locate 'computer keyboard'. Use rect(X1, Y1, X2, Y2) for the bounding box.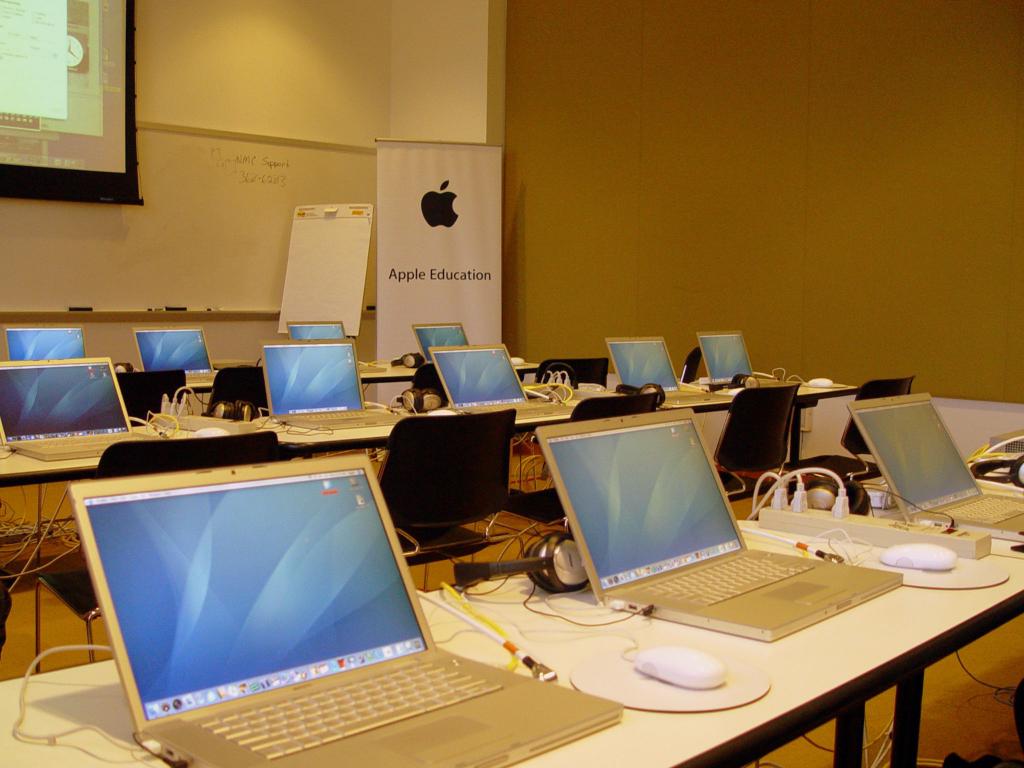
rect(184, 372, 214, 382).
